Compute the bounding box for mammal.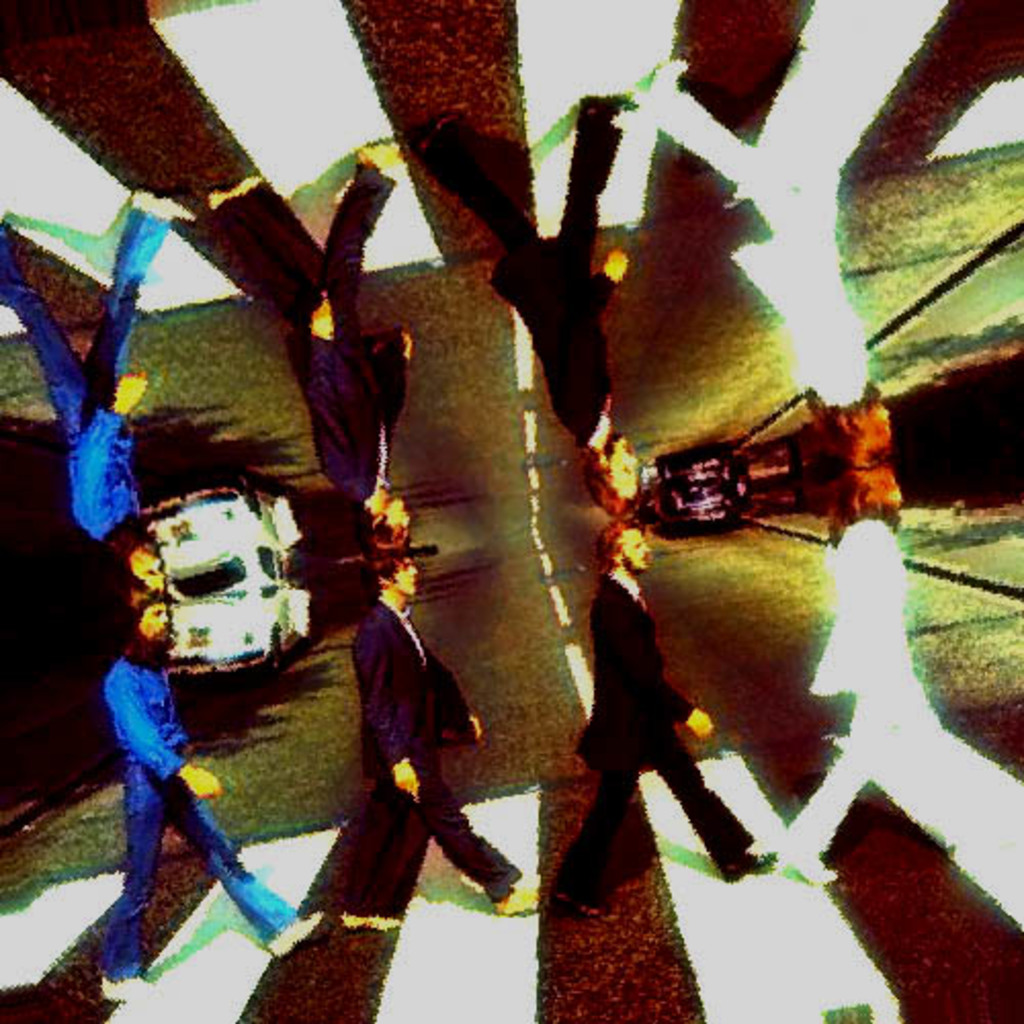
bbox=(555, 504, 766, 918).
